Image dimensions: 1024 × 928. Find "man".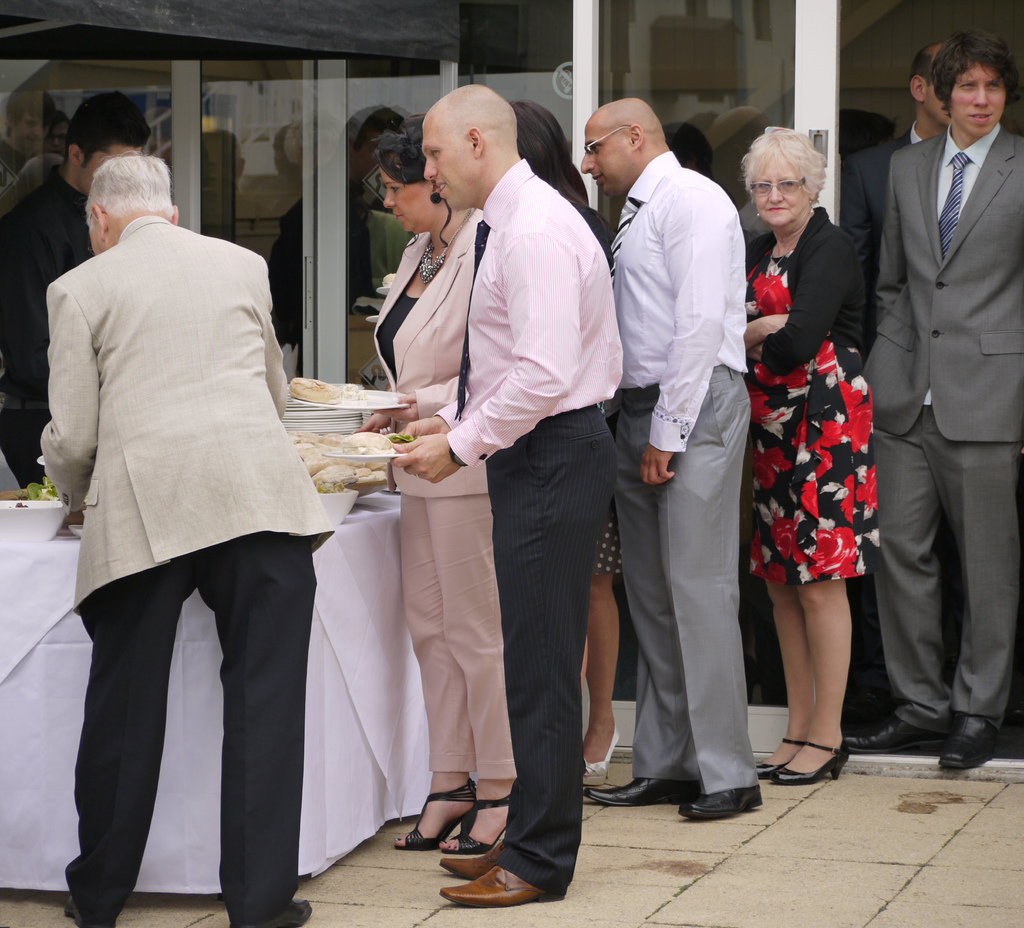
bbox=(426, 83, 621, 911).
